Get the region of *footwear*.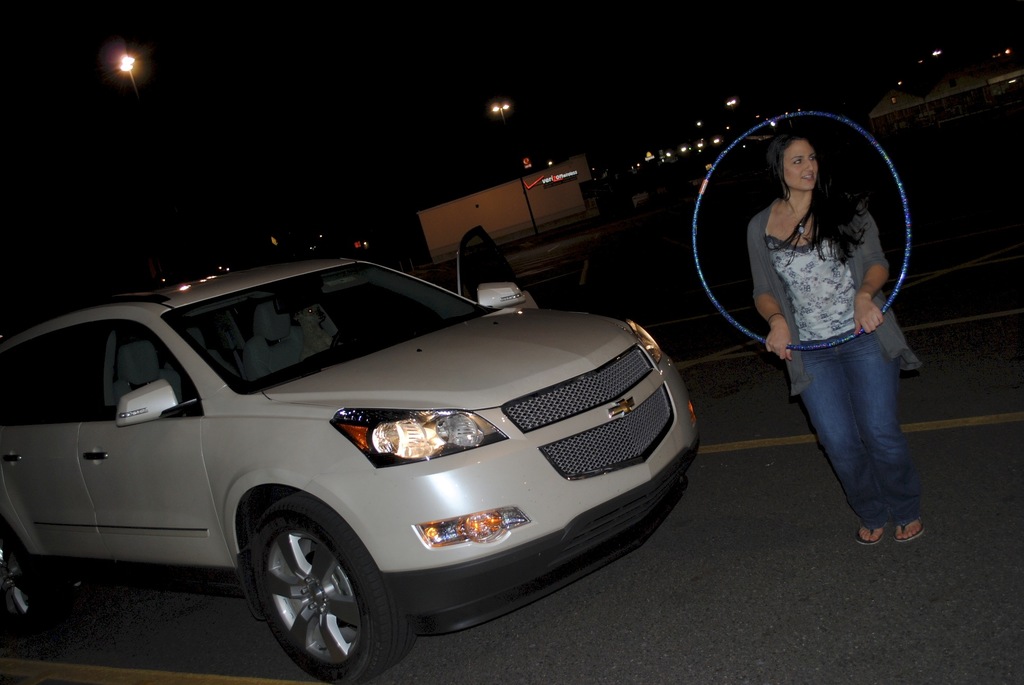
(left=890, top=516, right=922, bottom=544).
